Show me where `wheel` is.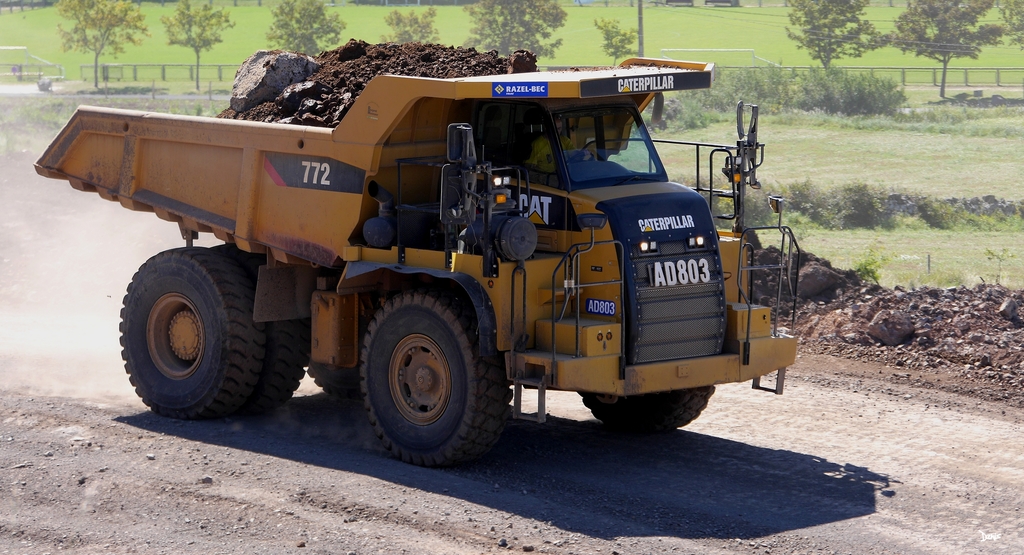
`wheel` is at x1=120 y1=240 x2=262 y2=426.
